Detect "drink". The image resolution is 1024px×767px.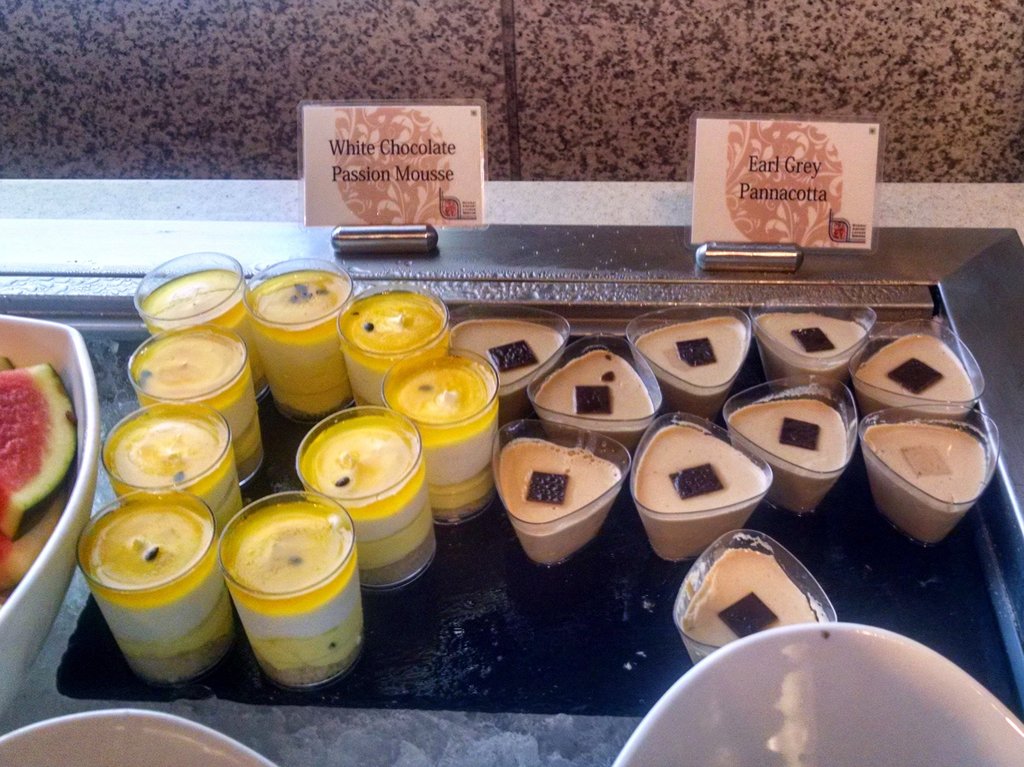
344,289,449,416.
